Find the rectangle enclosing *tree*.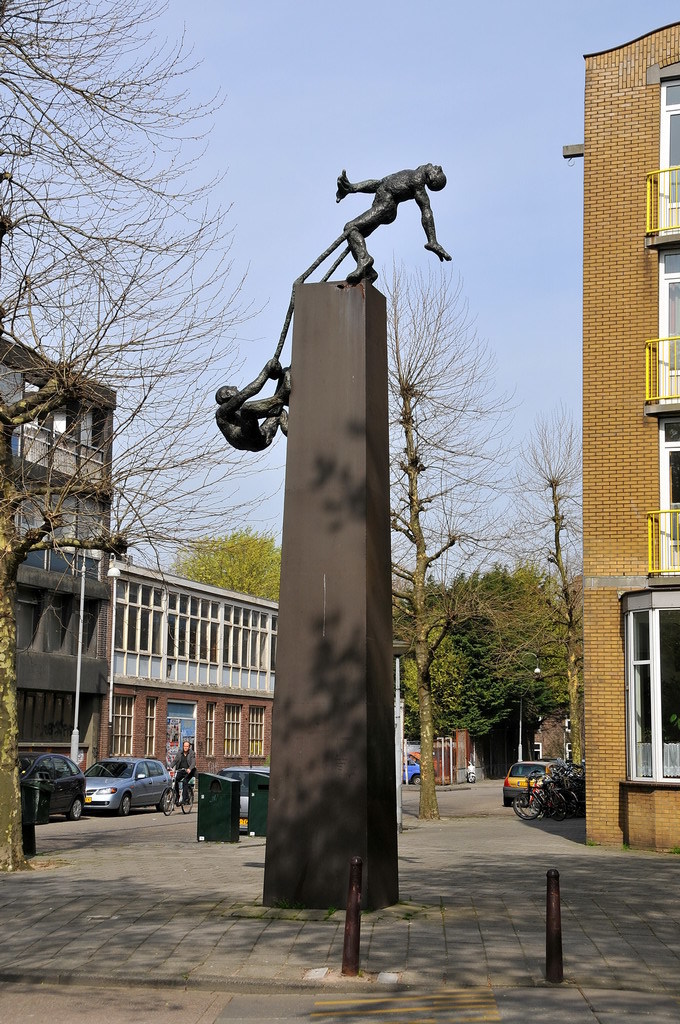
<bbox>173, 525, 286, 605</bbox>.
